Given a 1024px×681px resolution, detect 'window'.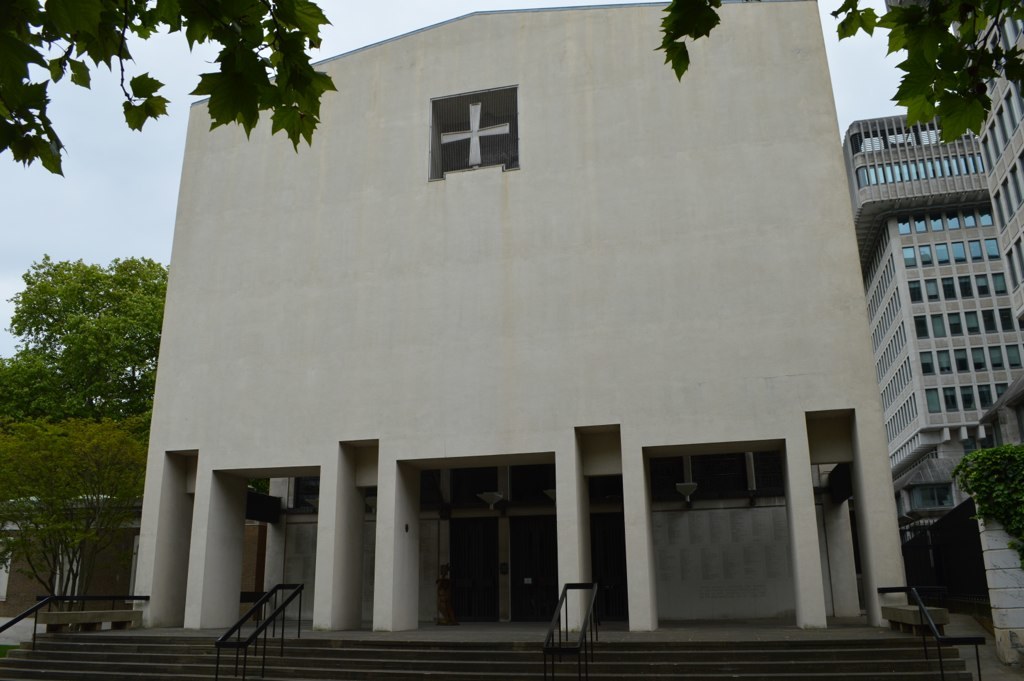
{"x1": 958, "y1": 203, "x2": 980, "y2": 230}.
